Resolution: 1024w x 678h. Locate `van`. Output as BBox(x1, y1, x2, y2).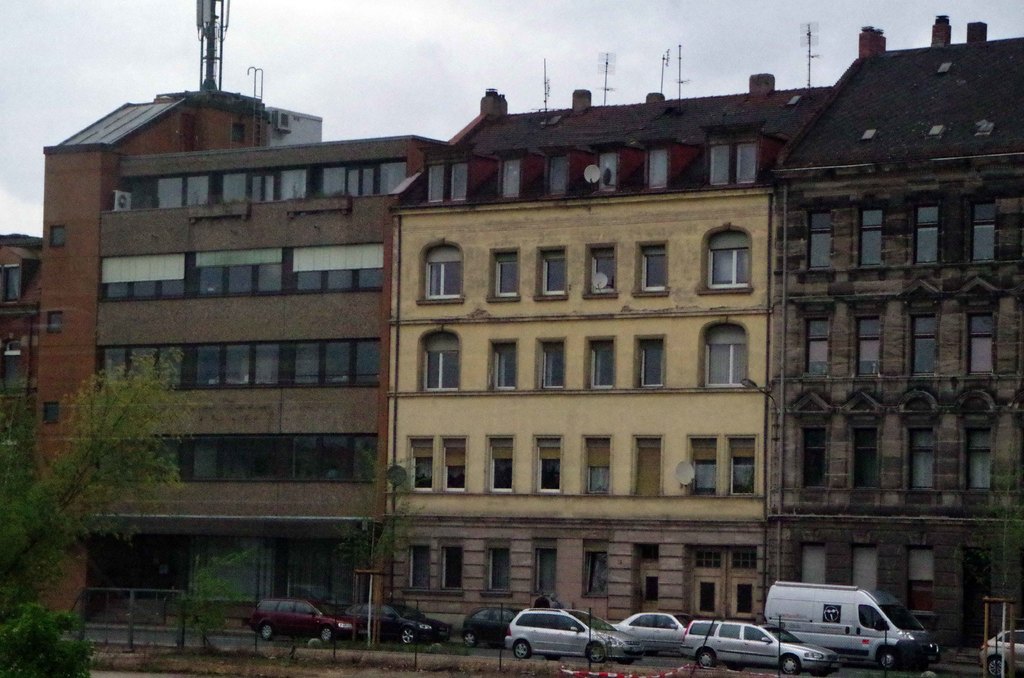
BBox(765, 576, 945, 673).
